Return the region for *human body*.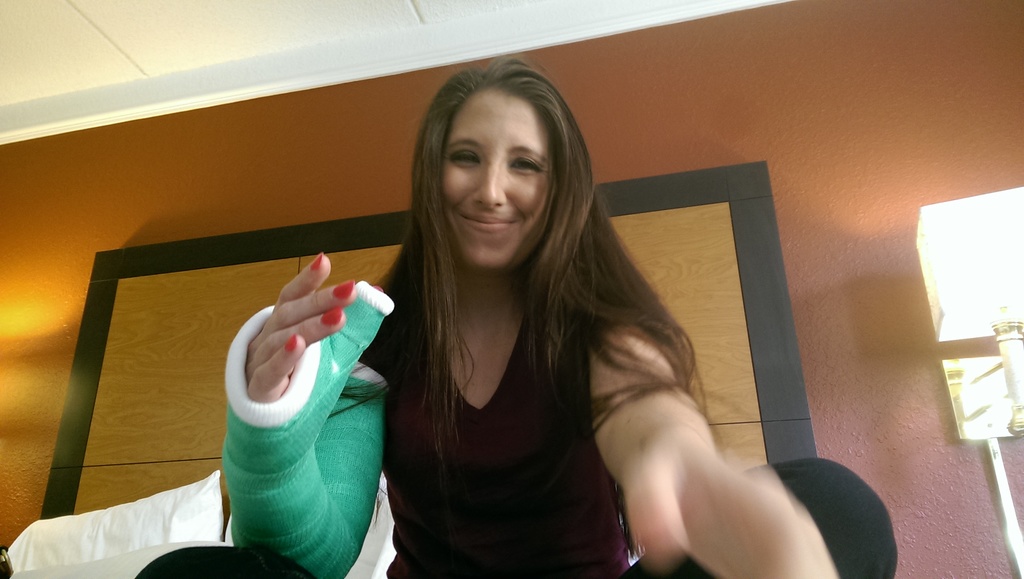
detection(189, 90, 767, 578).
